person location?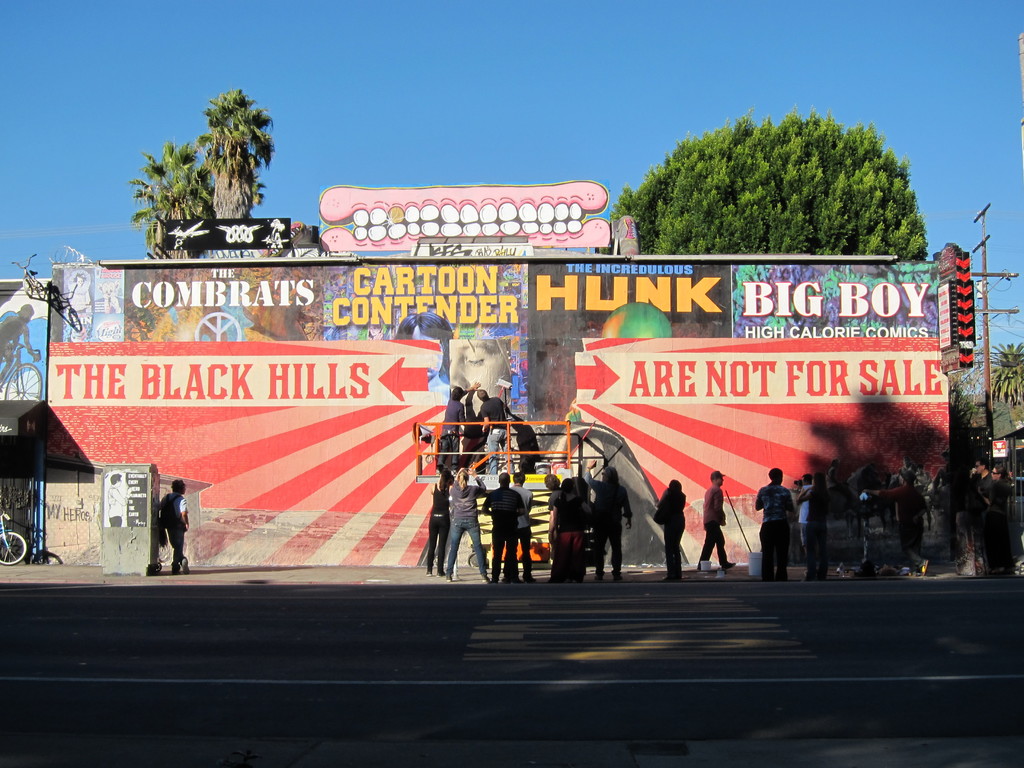
509, 472, 536, 582
